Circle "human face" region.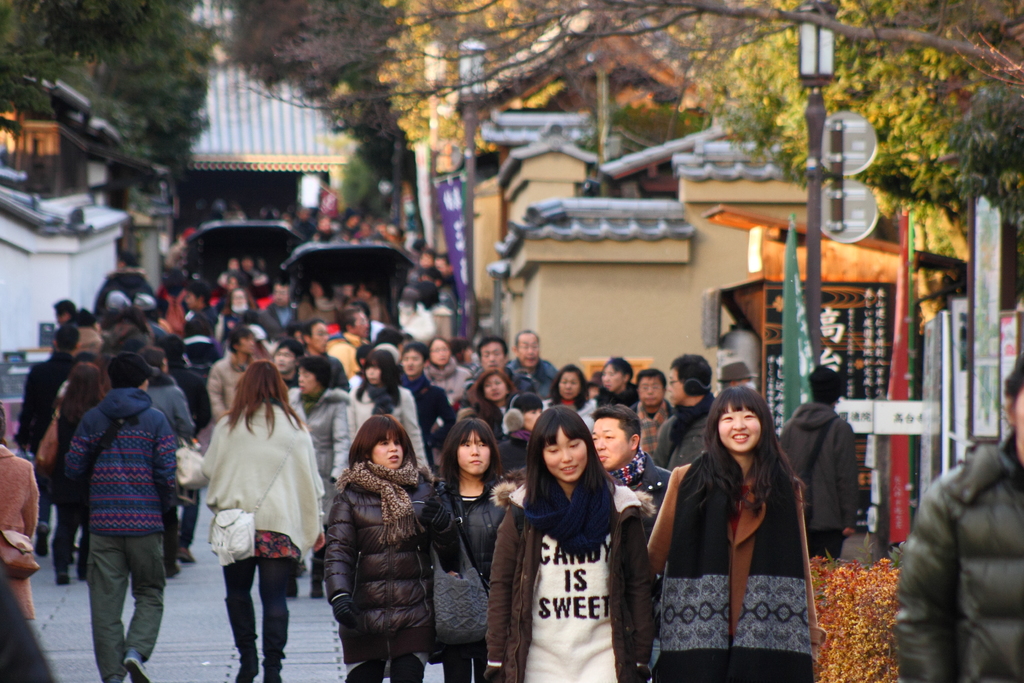
Region: [481, 373, 509, 400].
